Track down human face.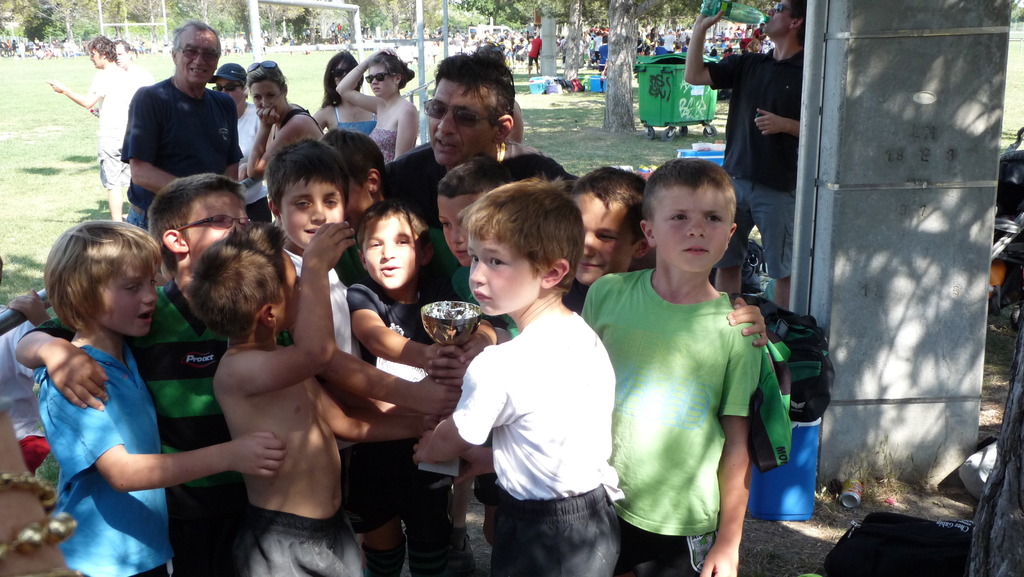
Tracked to 342,169,368,214.
